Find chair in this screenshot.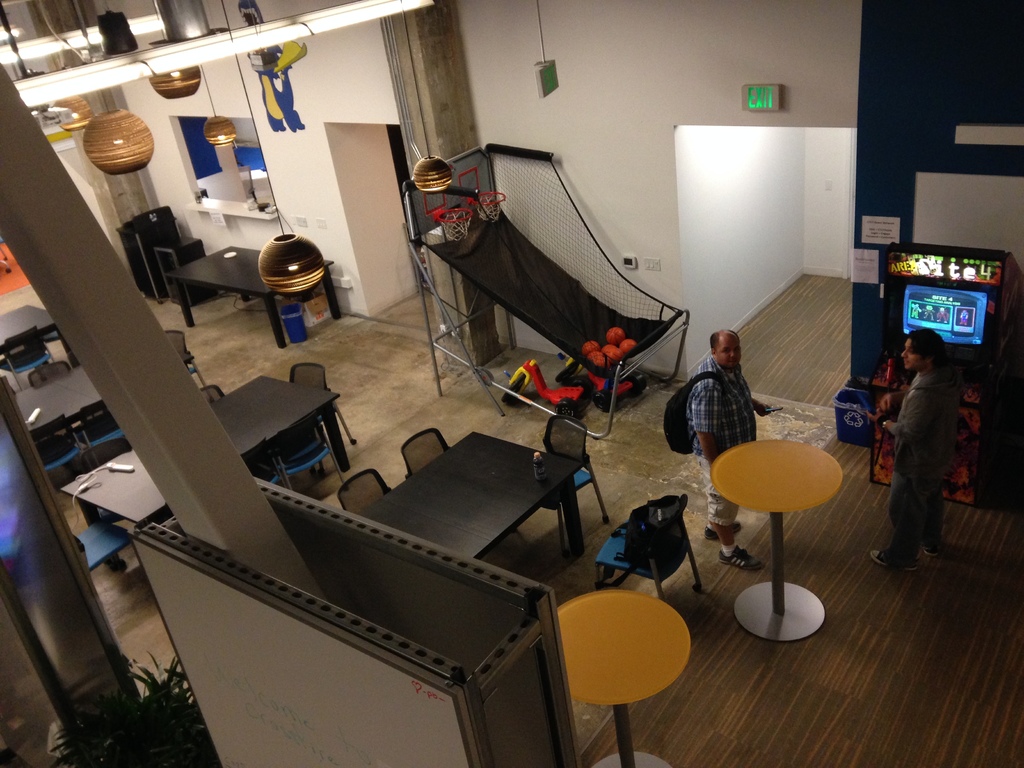
The bounding box for chair is [593,495,705,605].
